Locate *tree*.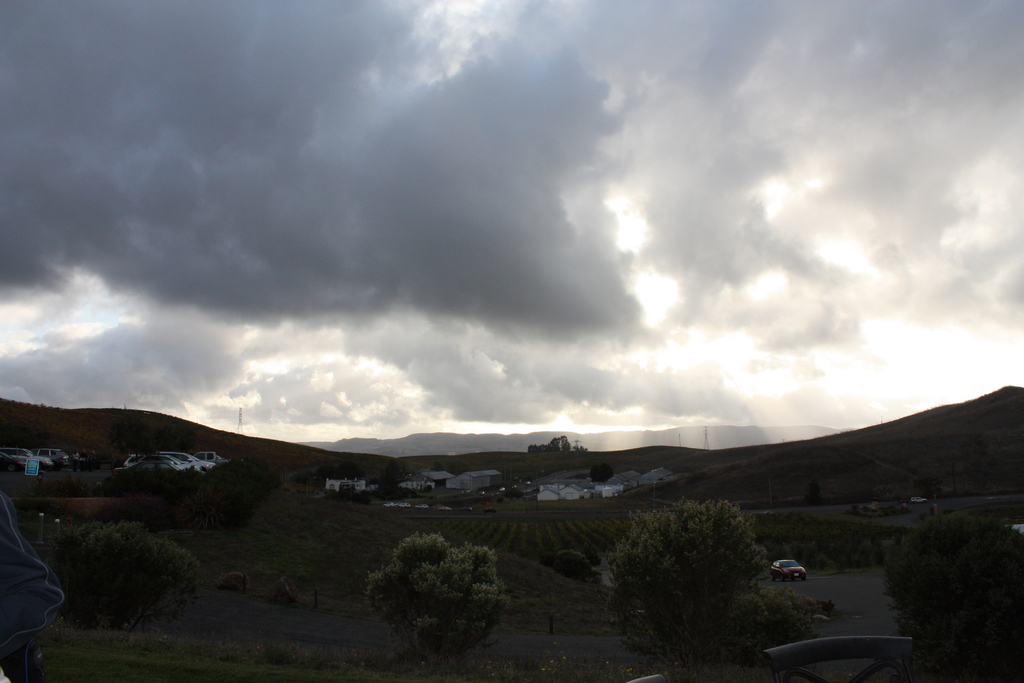
Bounding box: rect(502, 484, 525, 500).
